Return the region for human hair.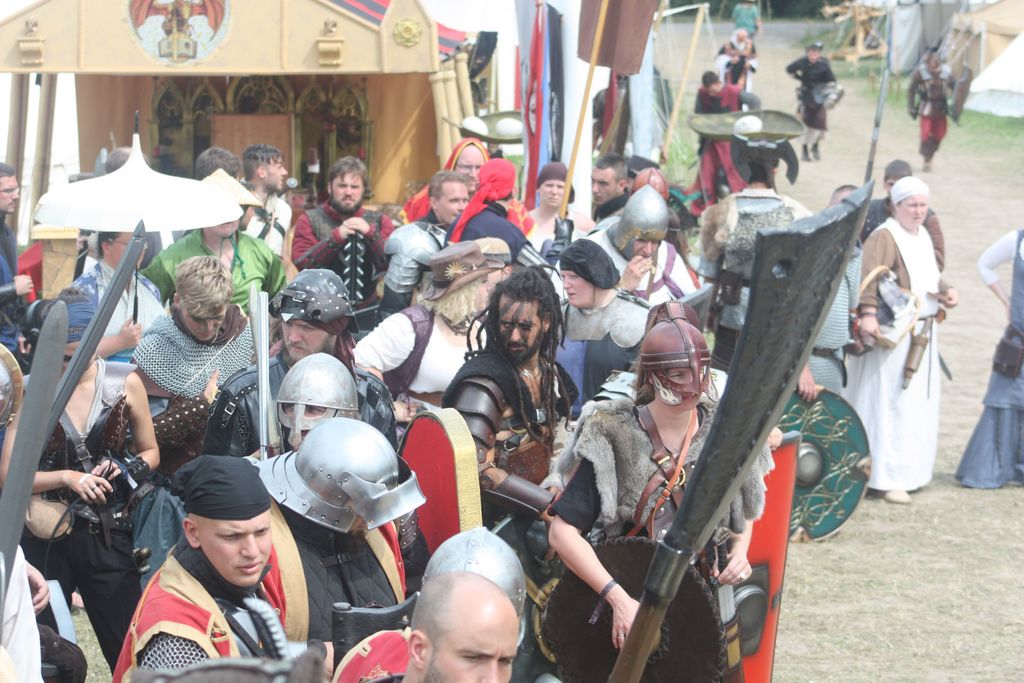
region(701, 70, 721, 89).
